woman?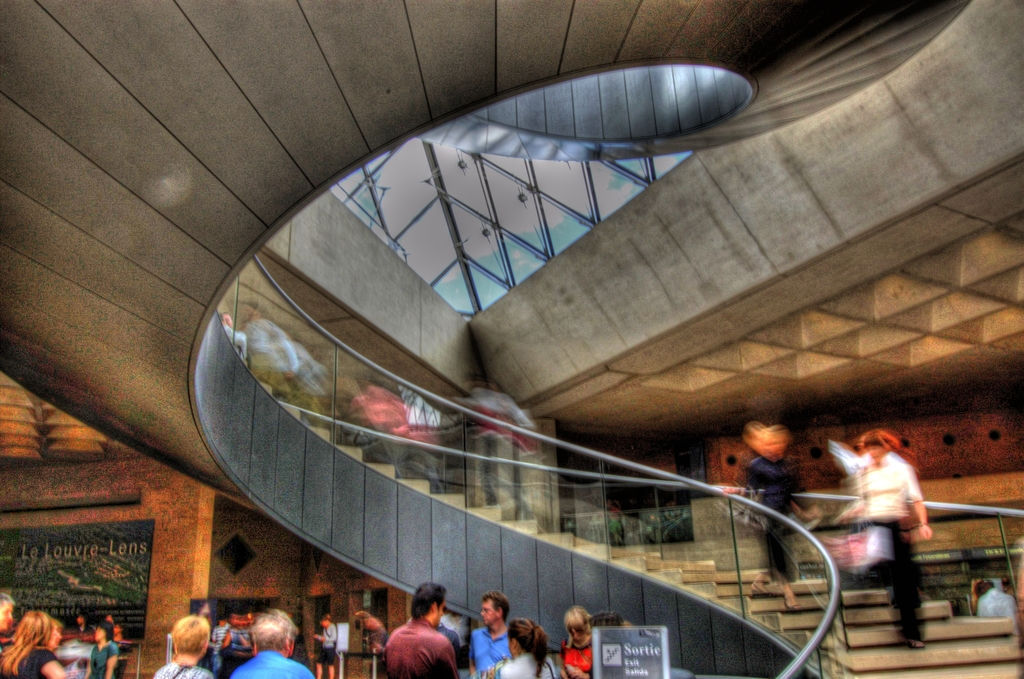
350/610/381/653
